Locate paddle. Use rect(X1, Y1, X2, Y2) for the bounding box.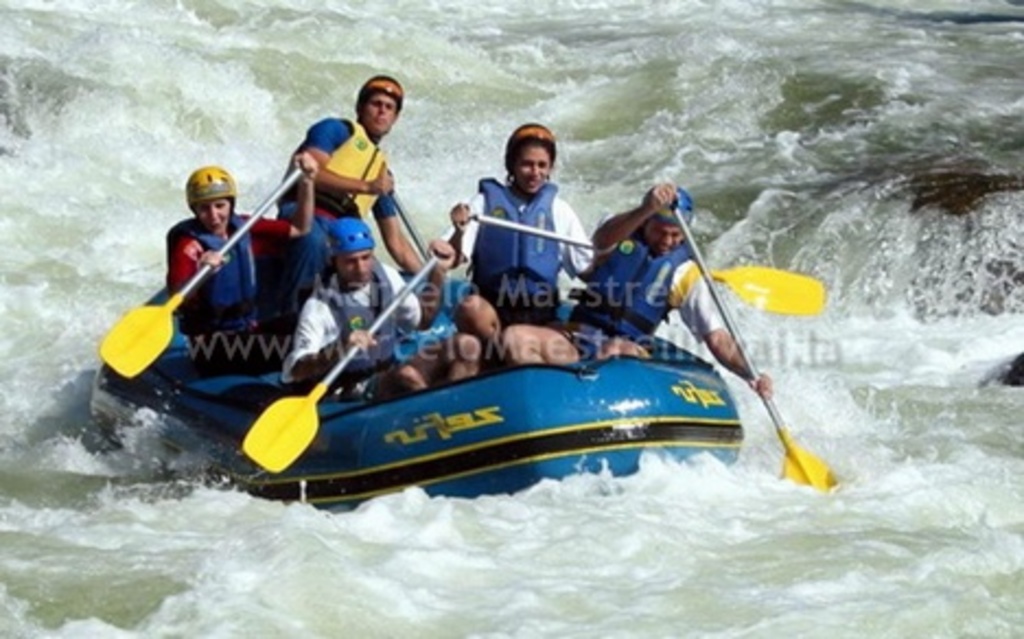
rect(457, 201, 823, 322).
